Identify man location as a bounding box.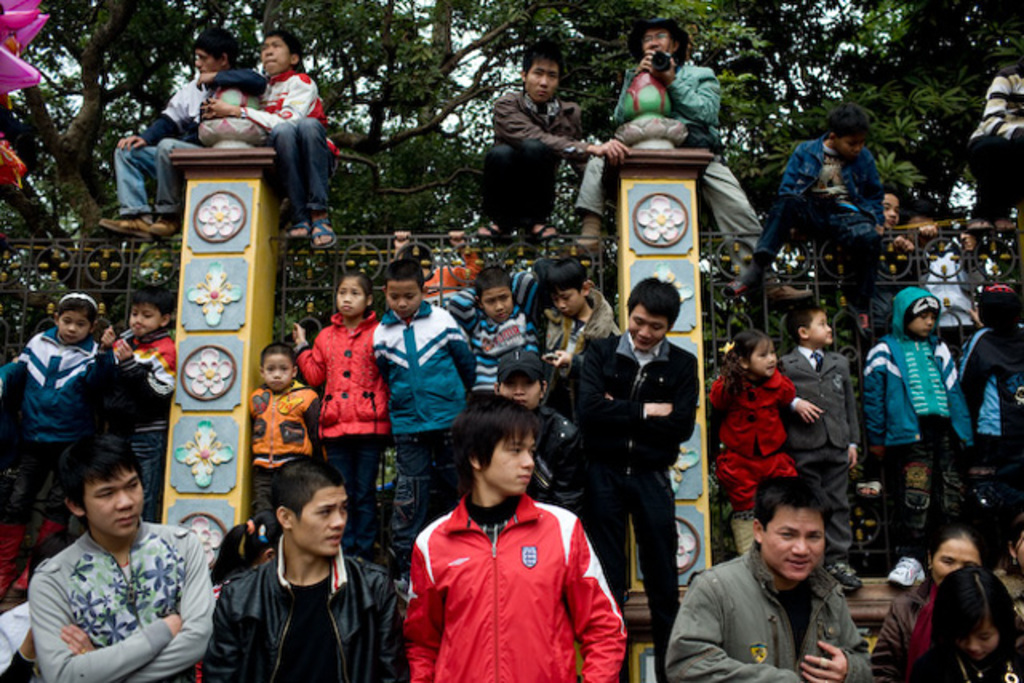
27 433 219 681.
